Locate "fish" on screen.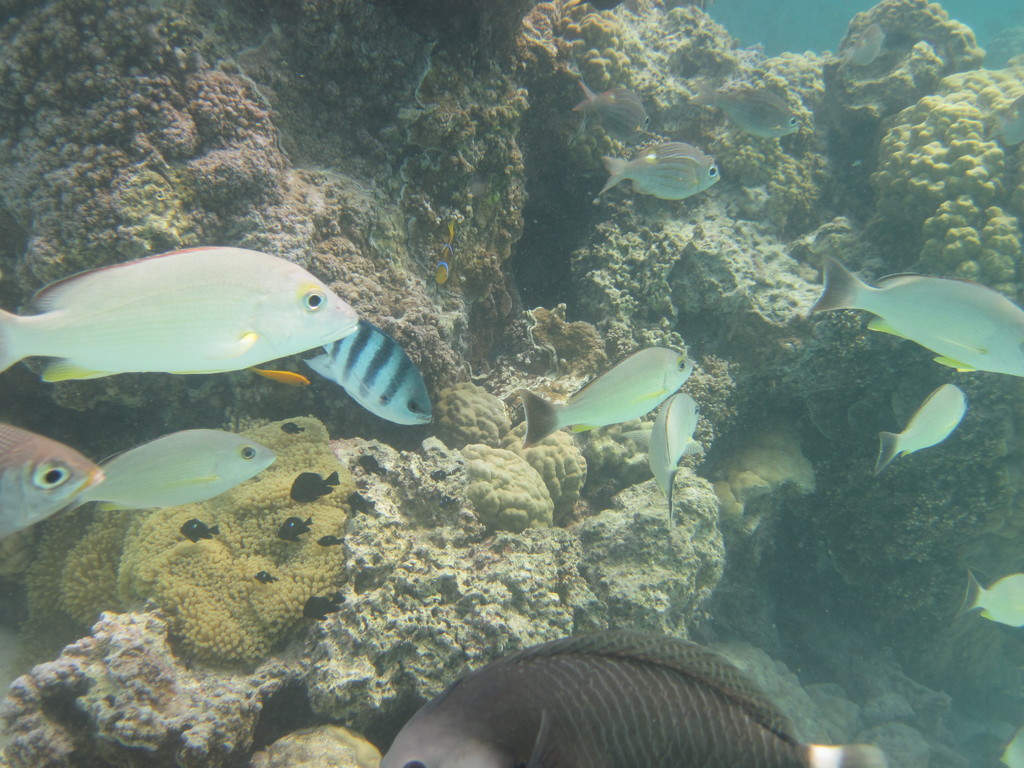
On screen at rect(70, 428, 276, 516).
